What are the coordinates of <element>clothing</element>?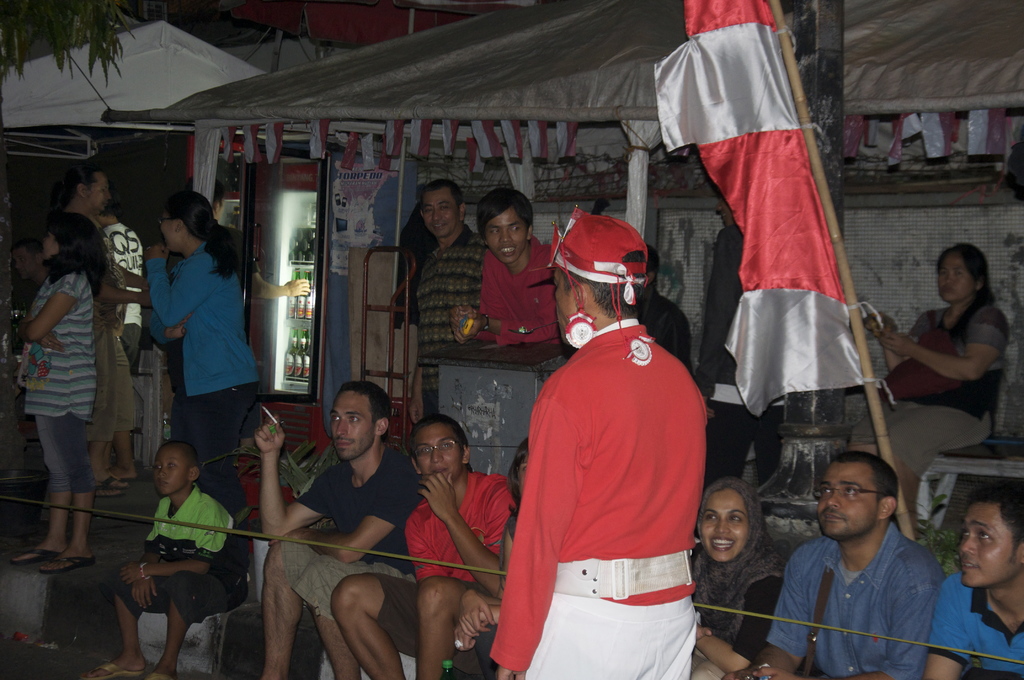
Rect(123, 480, 237, 626).
